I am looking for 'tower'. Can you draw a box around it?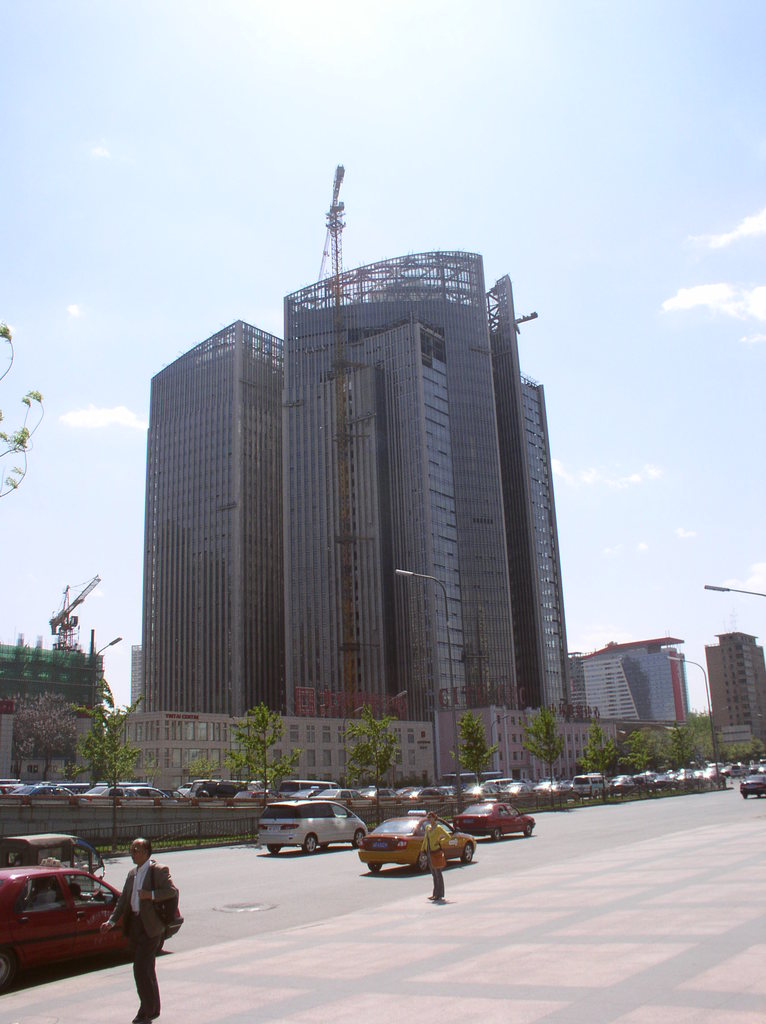
Sure, the bounding box is pyautogui.locateOnScreen(281, 248, 575, 722).
